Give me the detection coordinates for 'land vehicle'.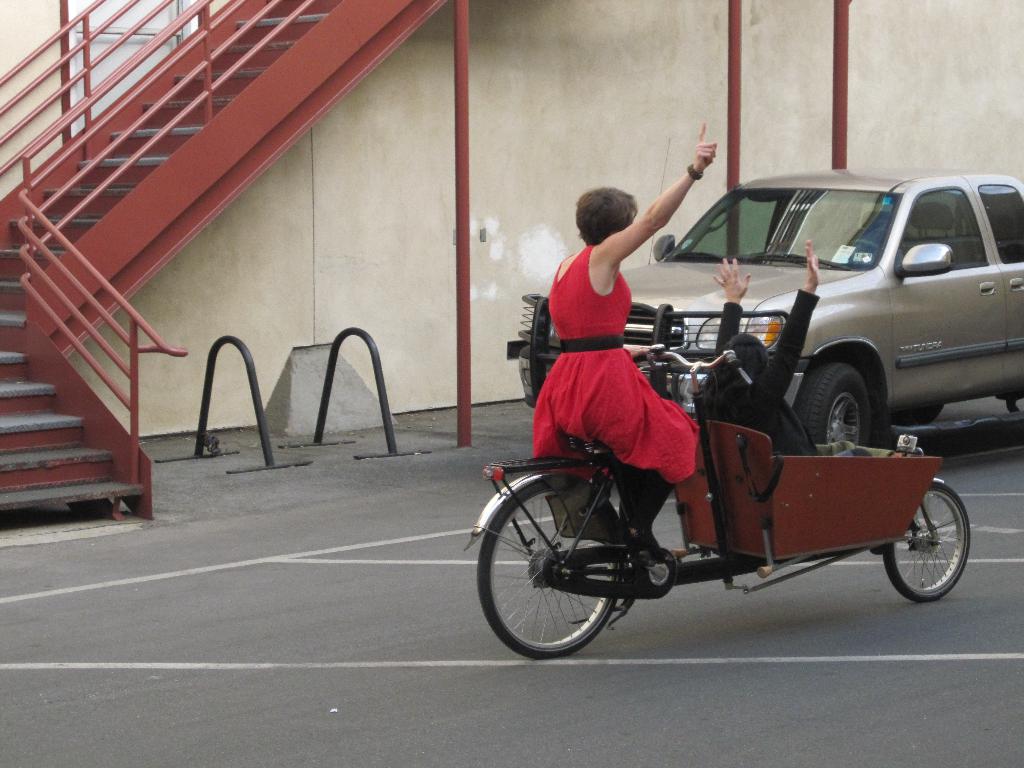
467,341,969,659.
